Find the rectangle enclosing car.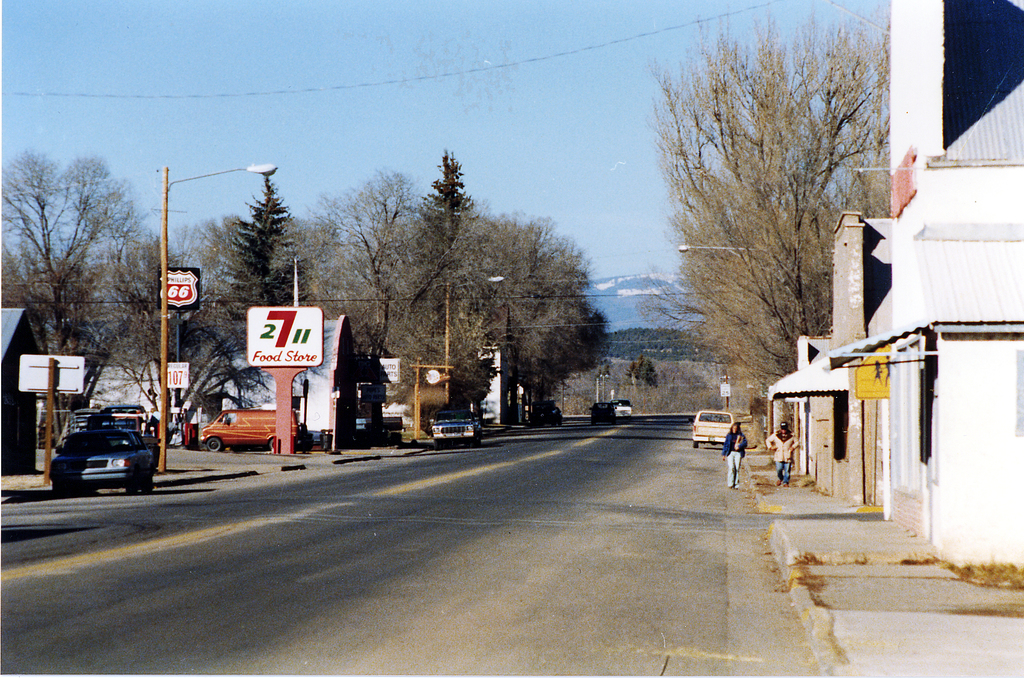
locate(589, 401, 615, 421).
